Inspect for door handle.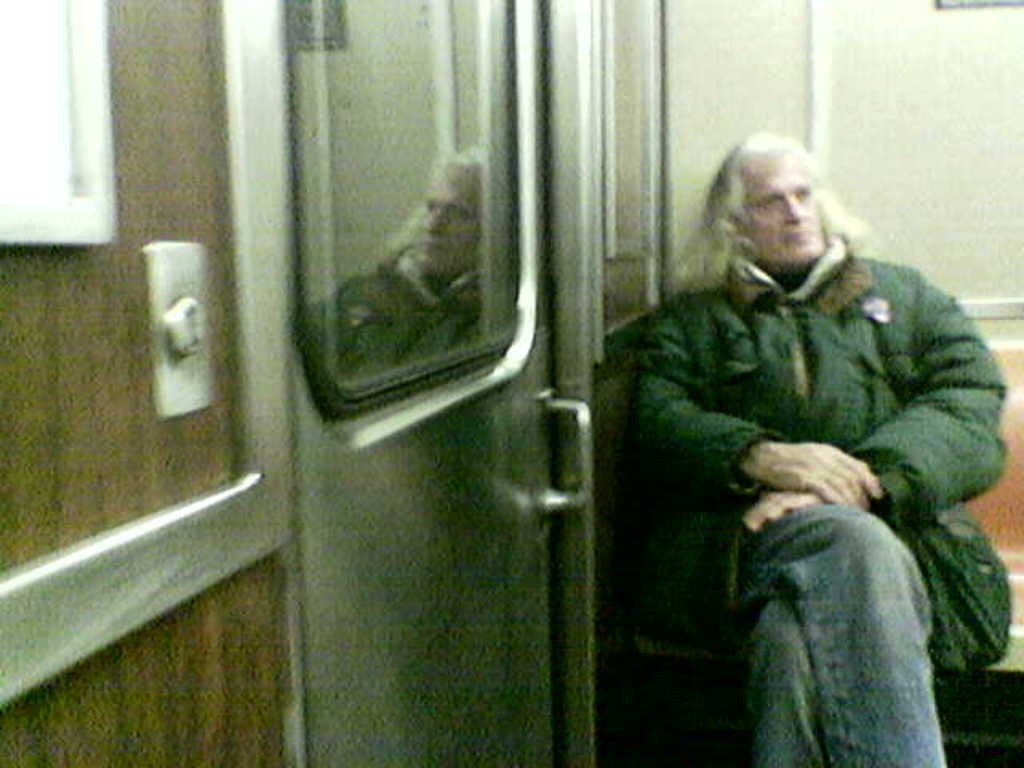
Inspection: 533,386,597,523.
